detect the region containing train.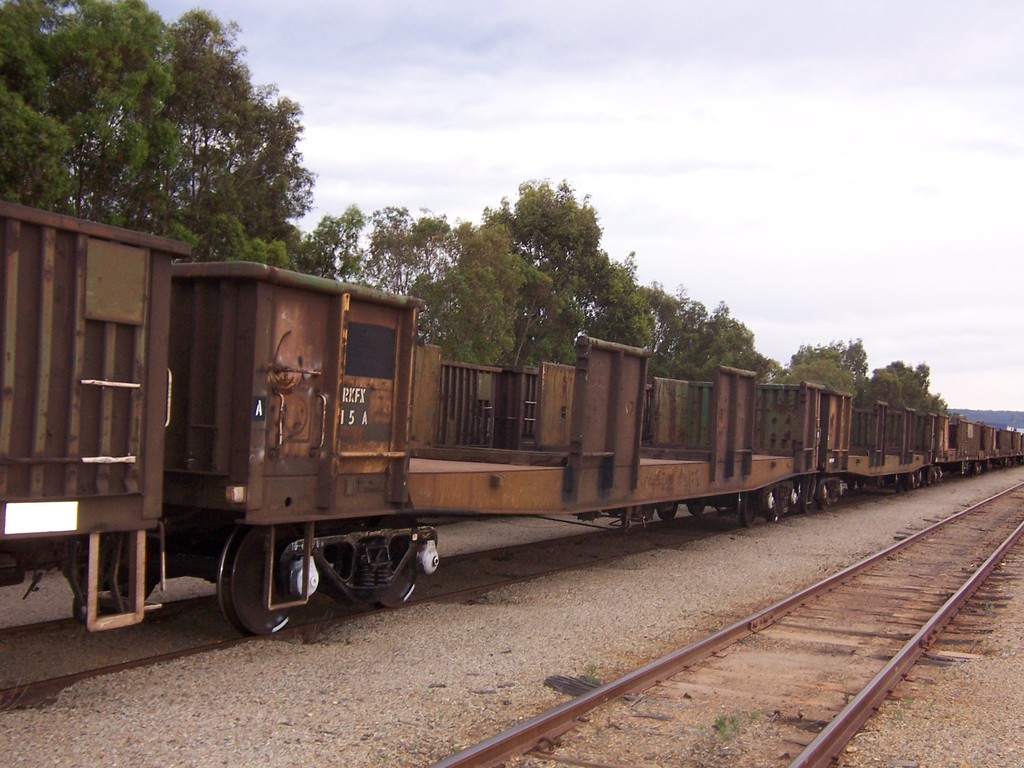
0,197,1021,635.
